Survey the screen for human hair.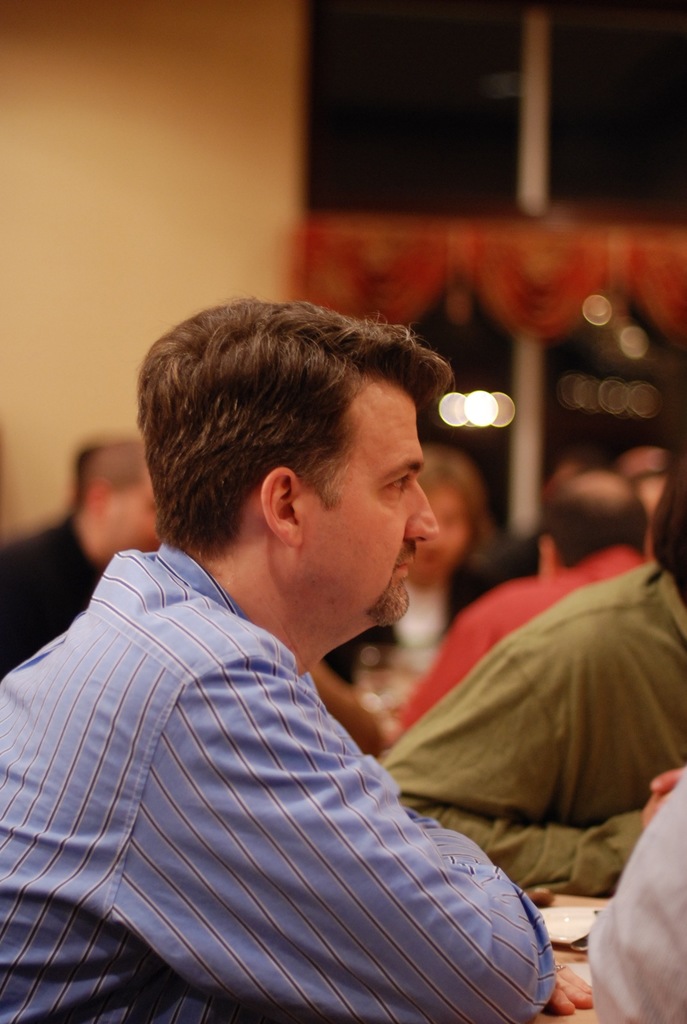
Survey found: pyautogui.locateOnScreen(134, 283, 459, 577).
